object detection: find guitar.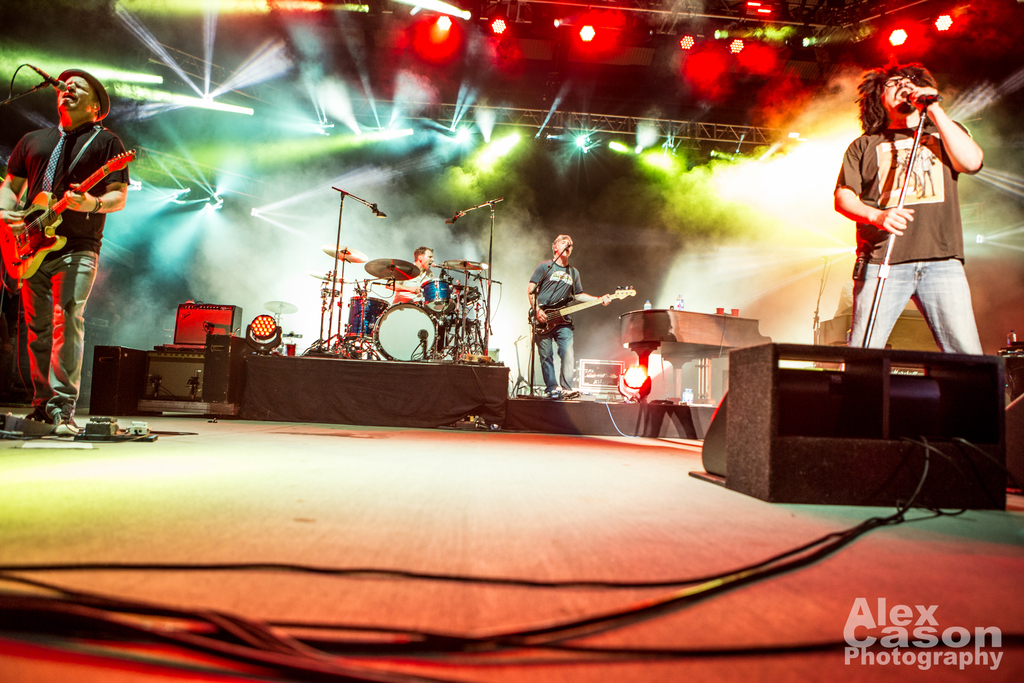
(0,145,137,286).
